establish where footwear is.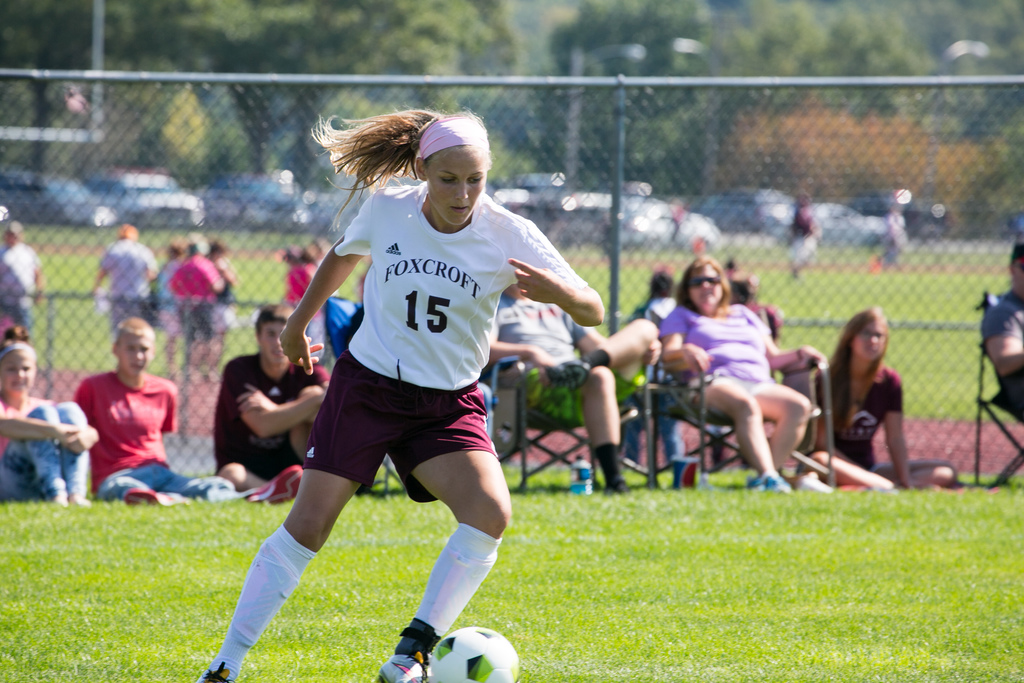
Established at Rect(767, 470, 792, 493).
